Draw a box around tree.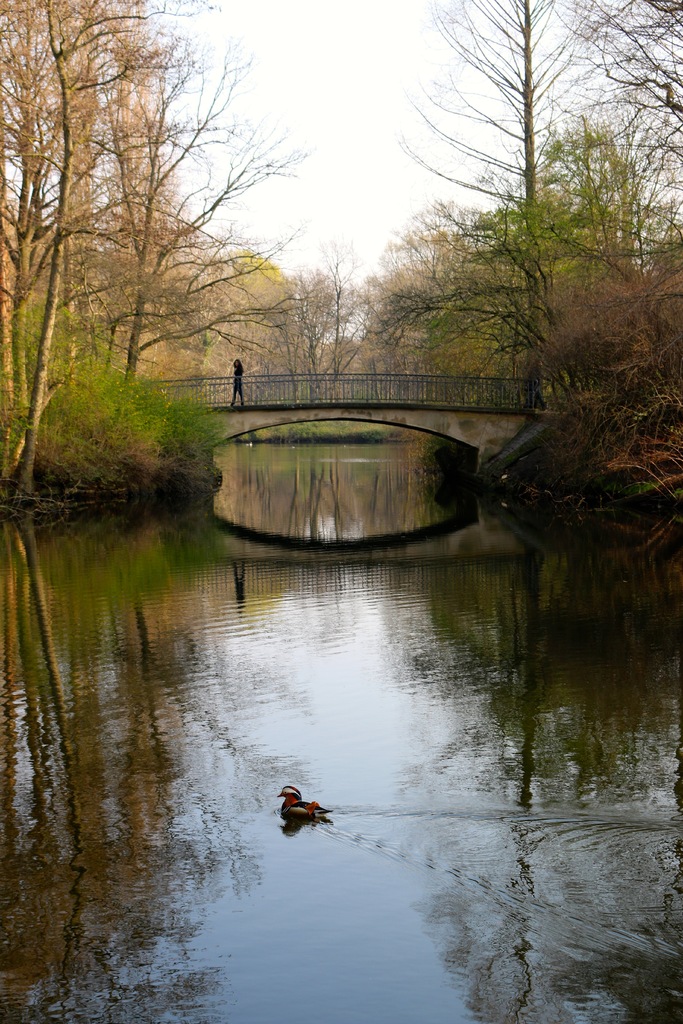
[x1=368, y1=204, x2=490, y2=396].
